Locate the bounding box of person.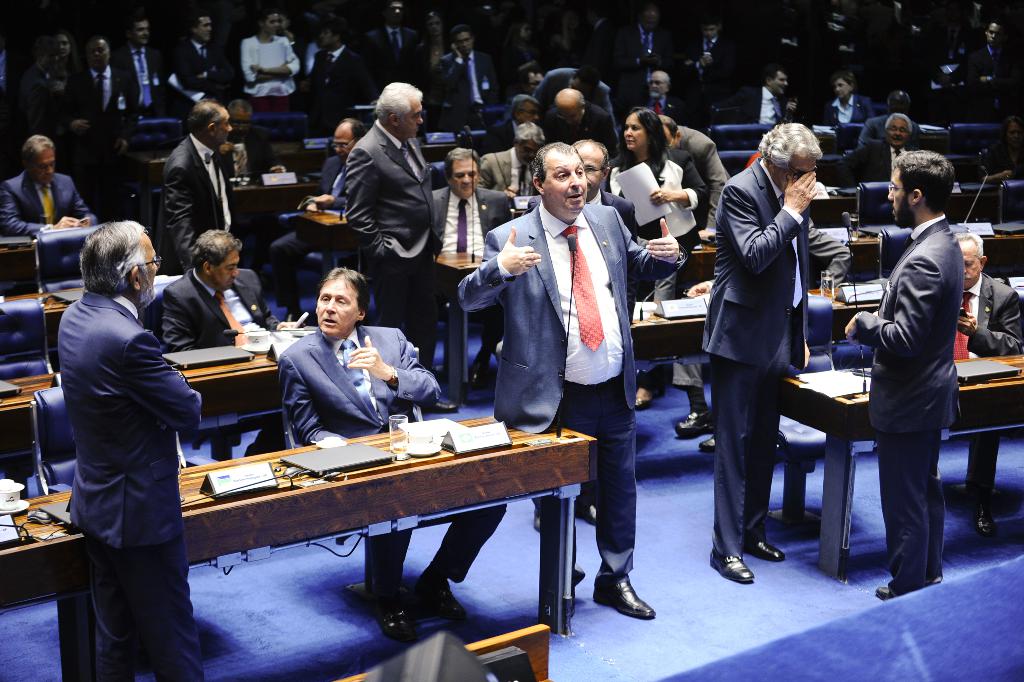
Bounding box: [left=430, top=144, right=508, bottom=384].
